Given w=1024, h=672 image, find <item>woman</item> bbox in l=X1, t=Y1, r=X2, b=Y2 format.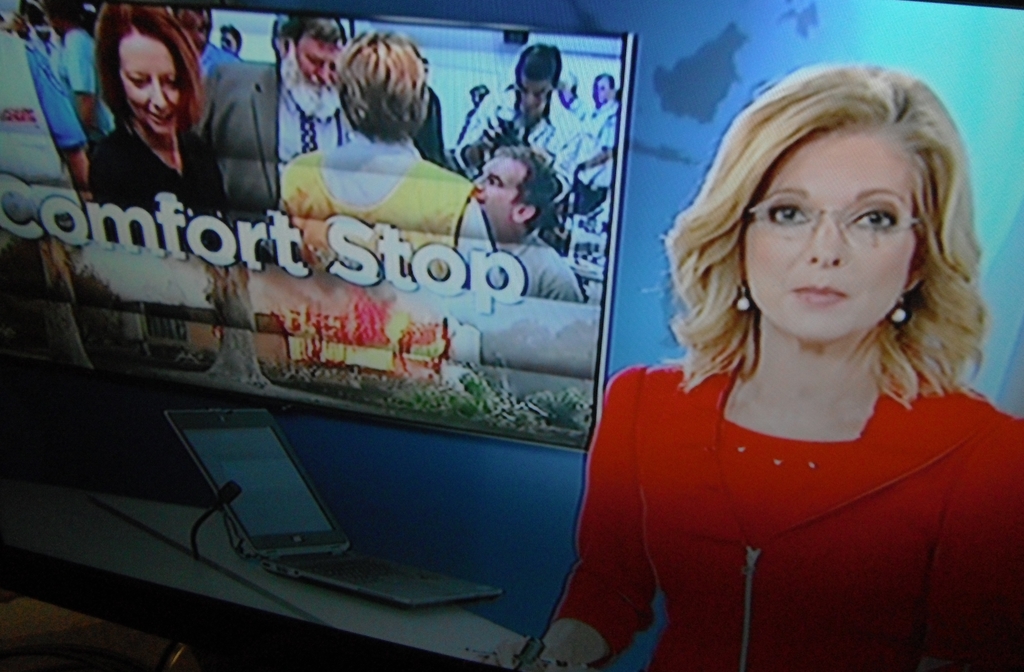
l=280, t=23, r=511, b=324.
